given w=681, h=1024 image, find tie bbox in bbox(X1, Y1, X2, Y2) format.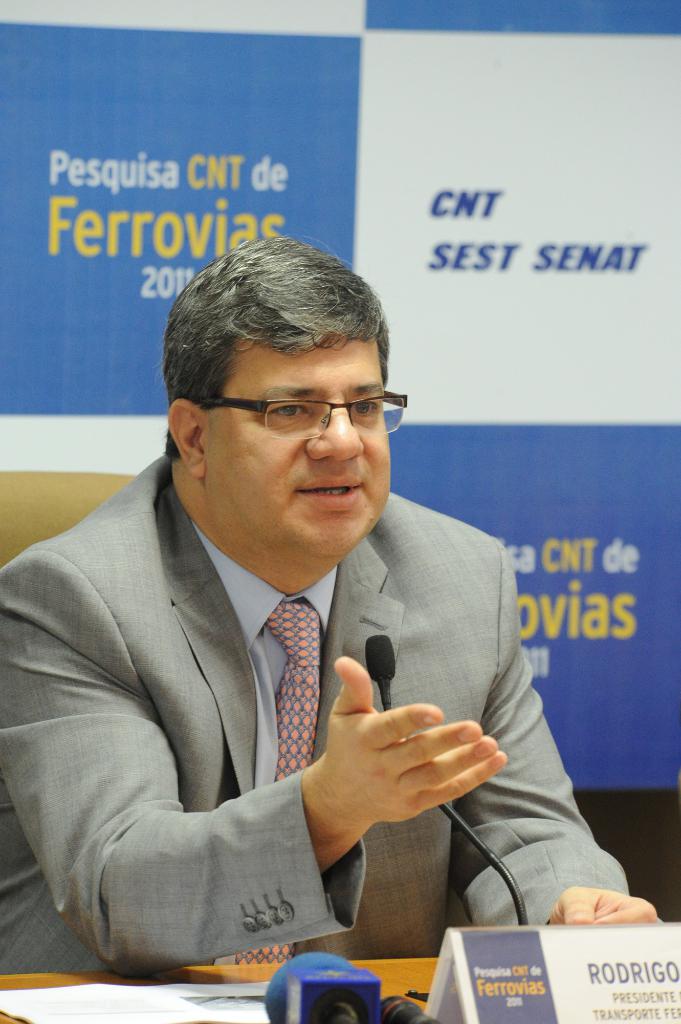
bbox(265, 600, 325, 786).
